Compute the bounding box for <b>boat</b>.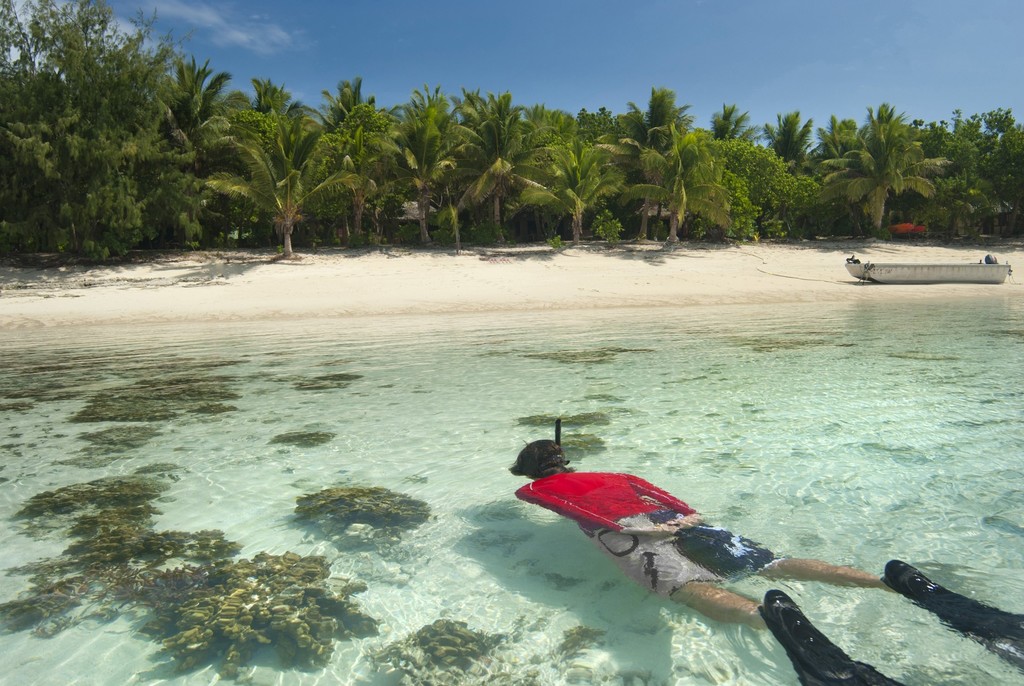
836 261 1013 281.
